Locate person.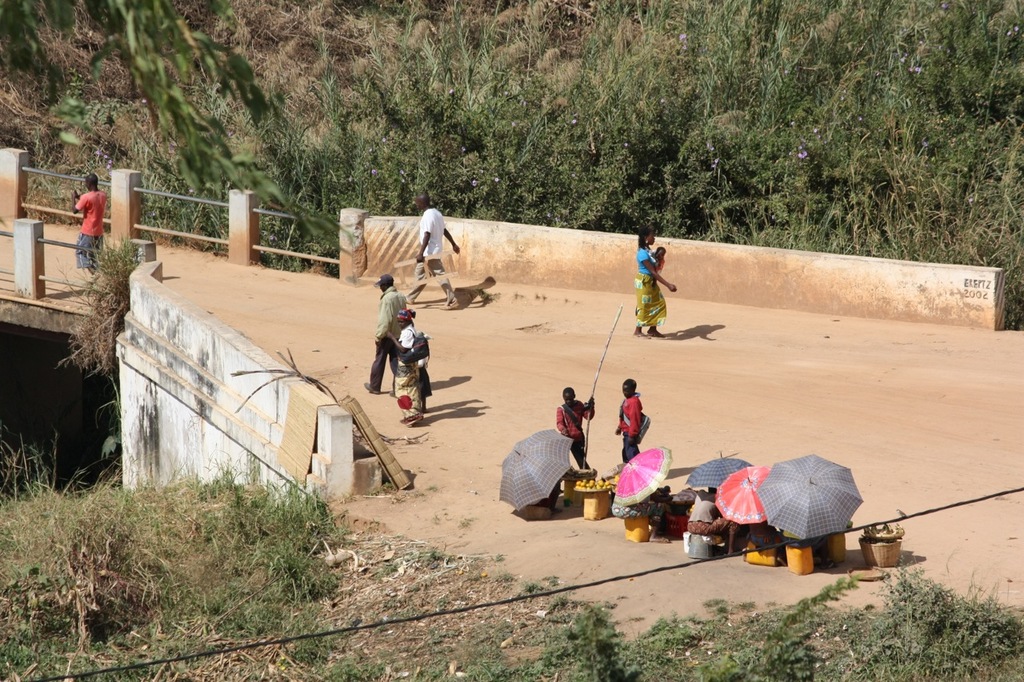
Bounding box: {"left": 367, "top": 273, "right": 407, "bottom": 391}.
